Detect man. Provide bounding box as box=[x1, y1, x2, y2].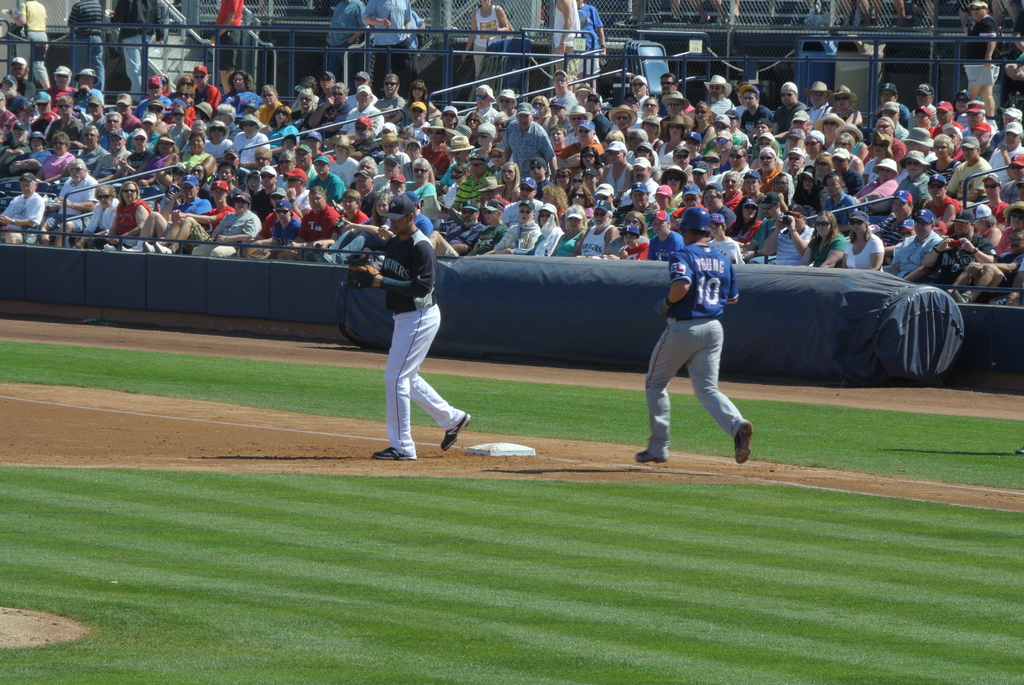
box=[708, 68, 735, 120].
